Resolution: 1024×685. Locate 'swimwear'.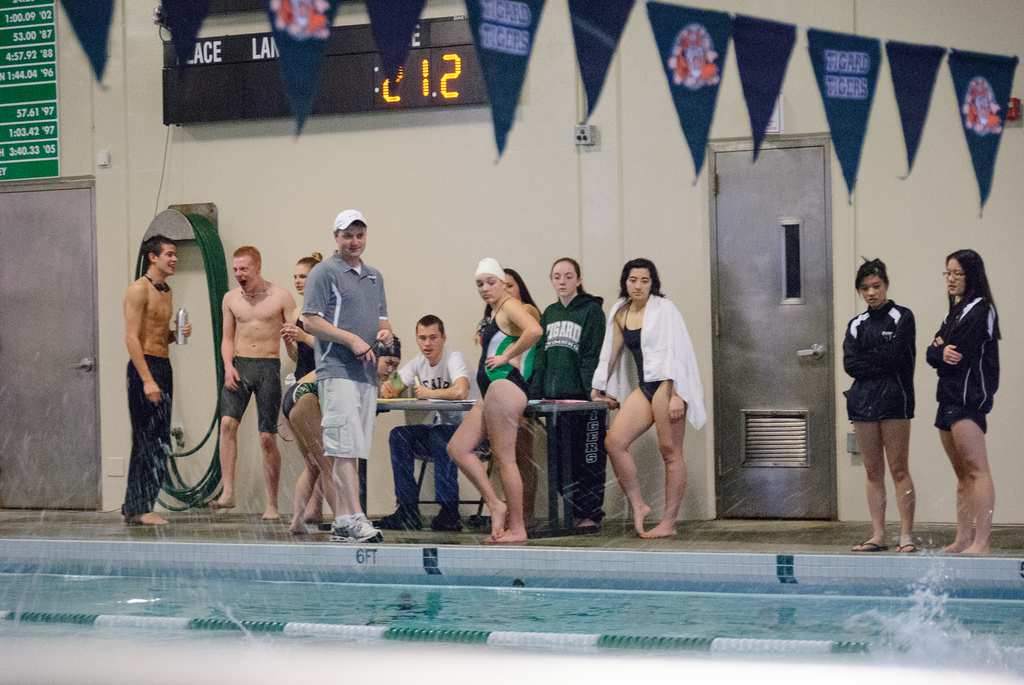
(838, 295, 920, 421).
